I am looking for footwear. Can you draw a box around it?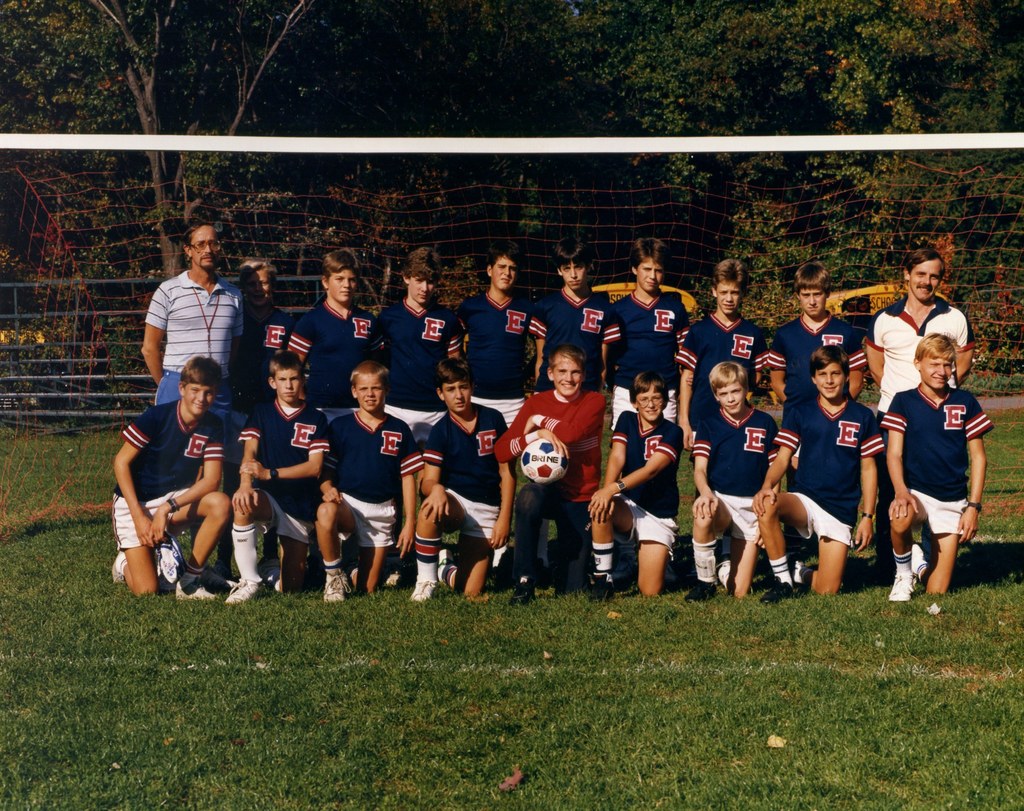
Sure, the bounding box is <box>890,570,915,602</box>.
